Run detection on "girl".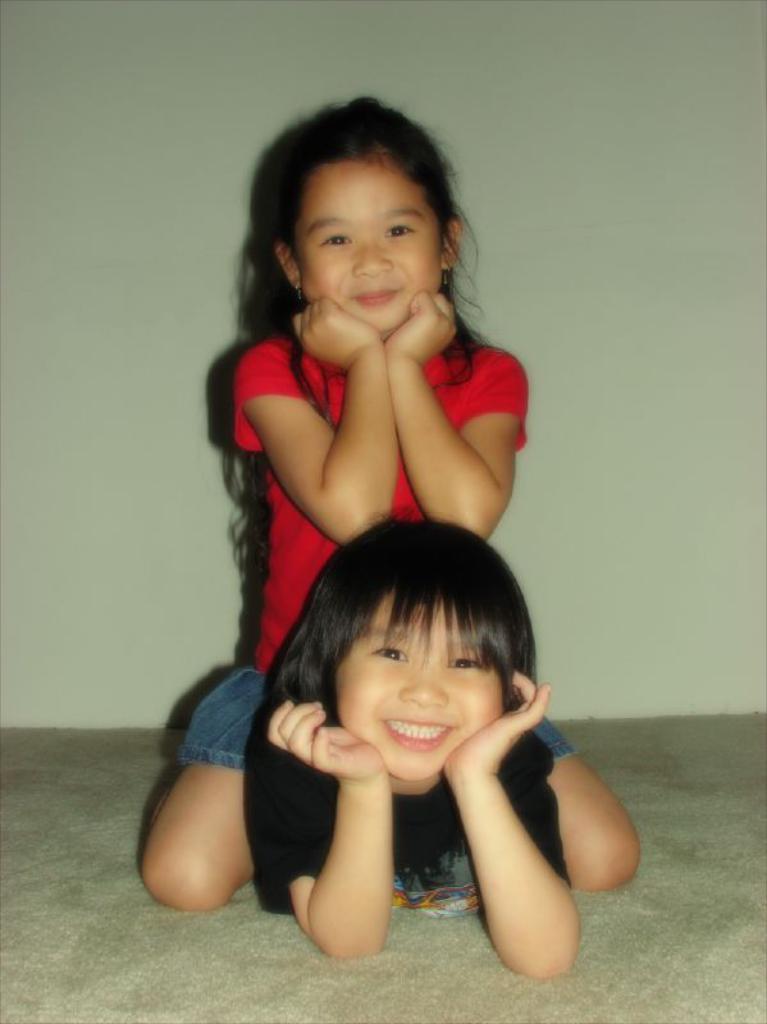
Result: 242:526:575:978.
